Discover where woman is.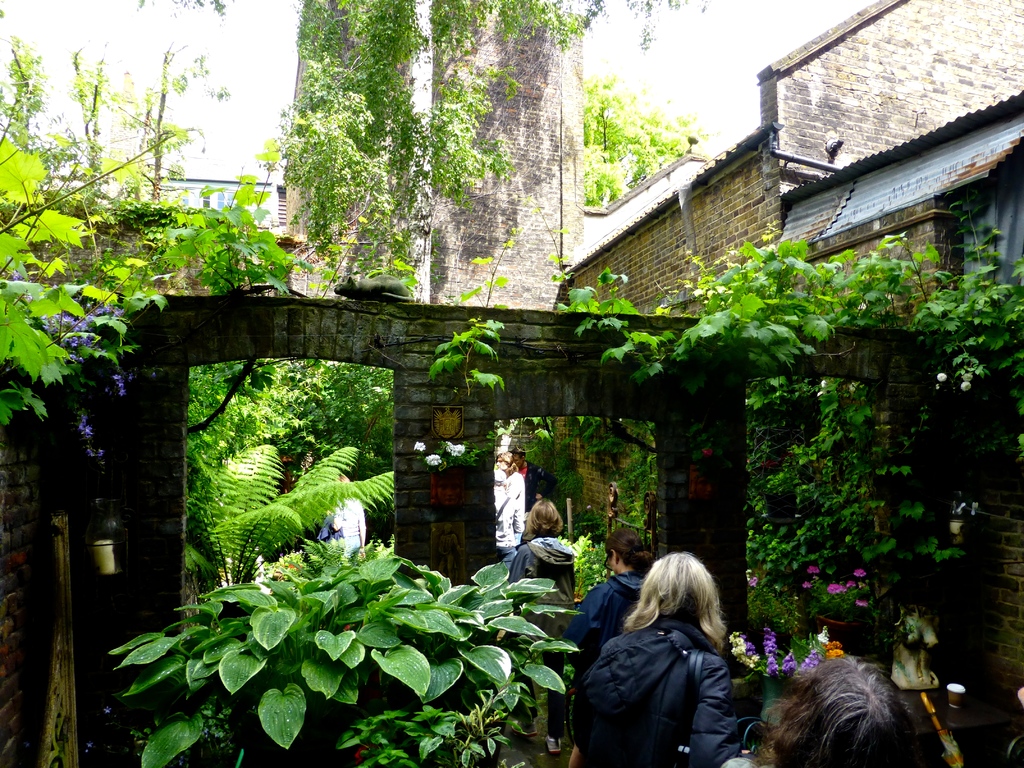
Discovered at Rect(568, 526, 659, 678).
